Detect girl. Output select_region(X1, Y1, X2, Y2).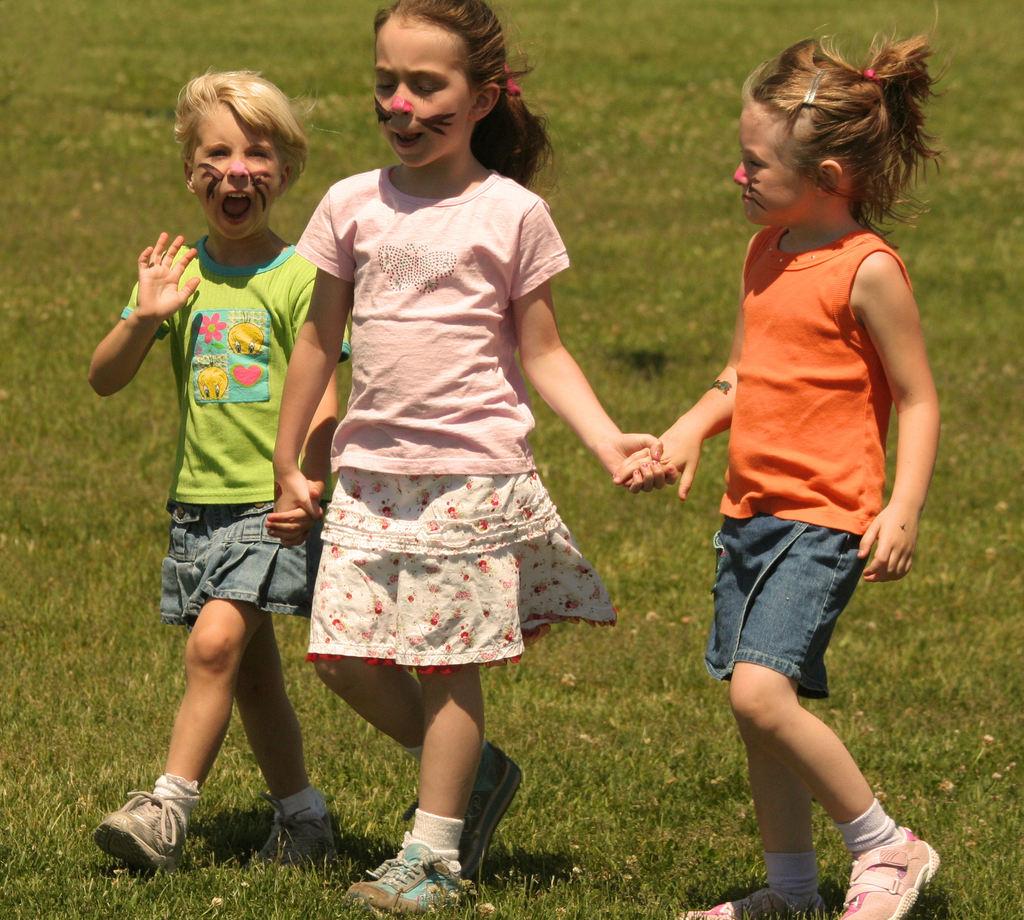
select_region(612, 6, 940, 919).
